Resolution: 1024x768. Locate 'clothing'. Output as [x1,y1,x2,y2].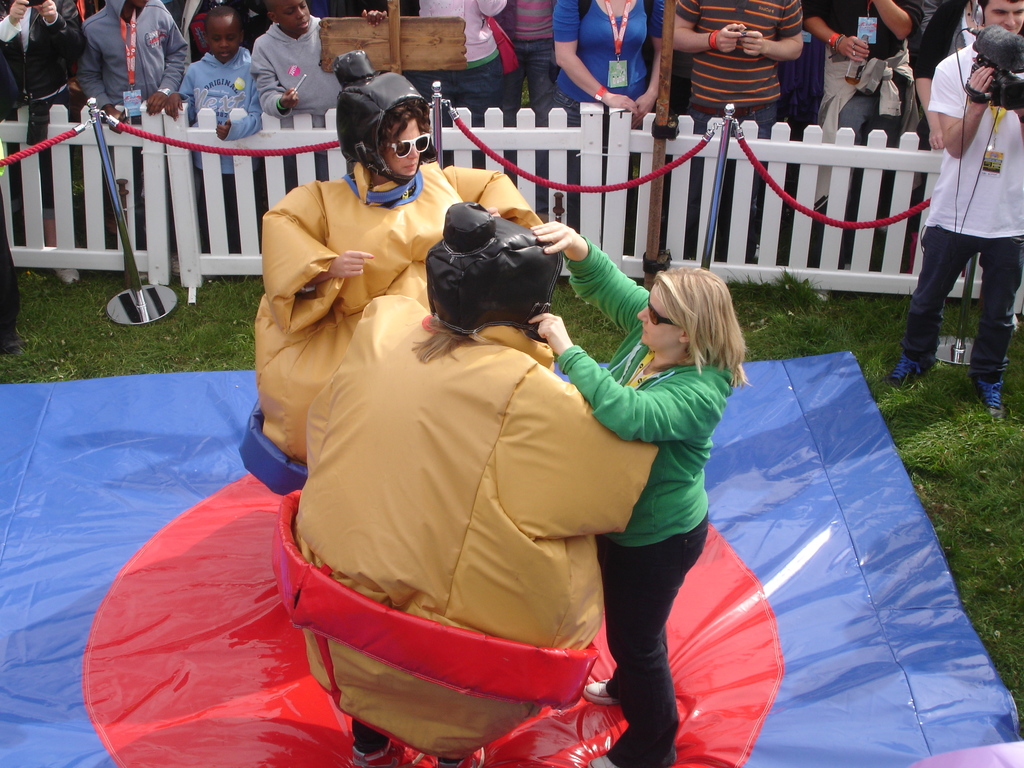
[84,0,195,110].
